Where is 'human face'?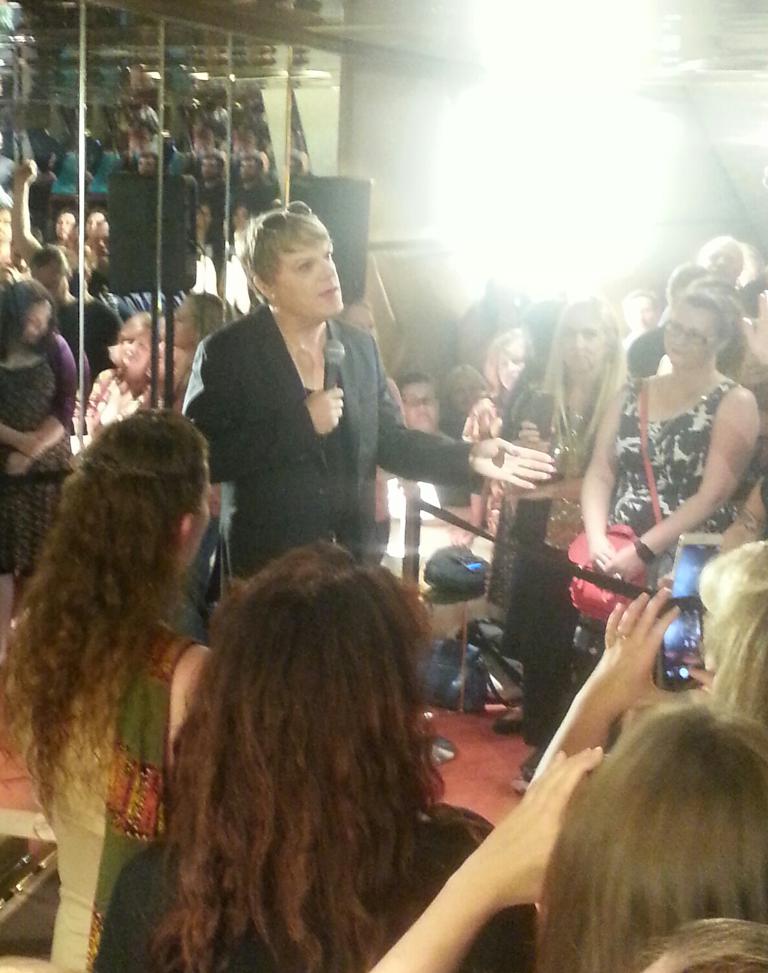
[x1=663, y1=304, x2=717, y2=370].
